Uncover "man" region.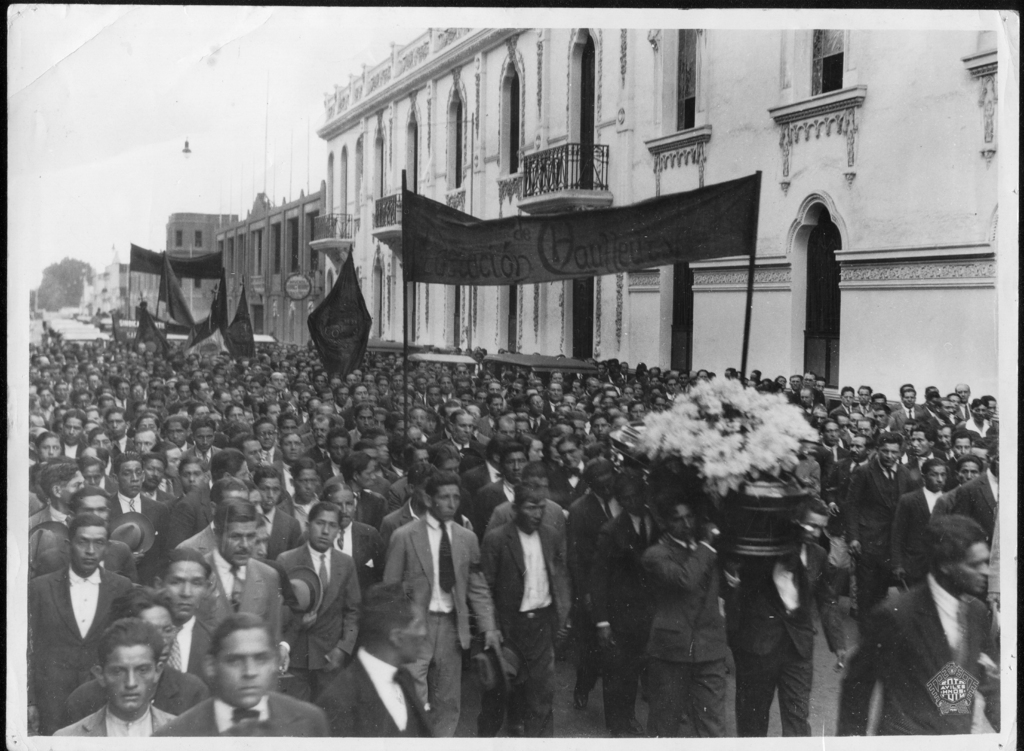
Uncovered: (198, 499, 283, 638).
